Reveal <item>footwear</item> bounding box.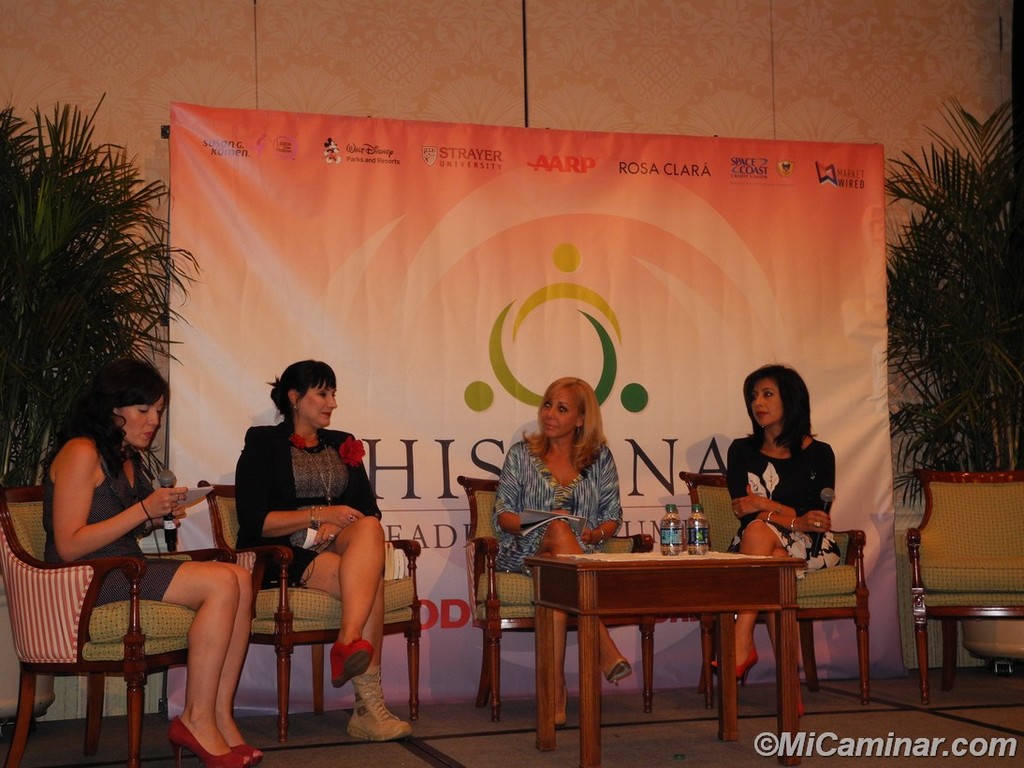
Revealed: 326, 635, 376, 690.
